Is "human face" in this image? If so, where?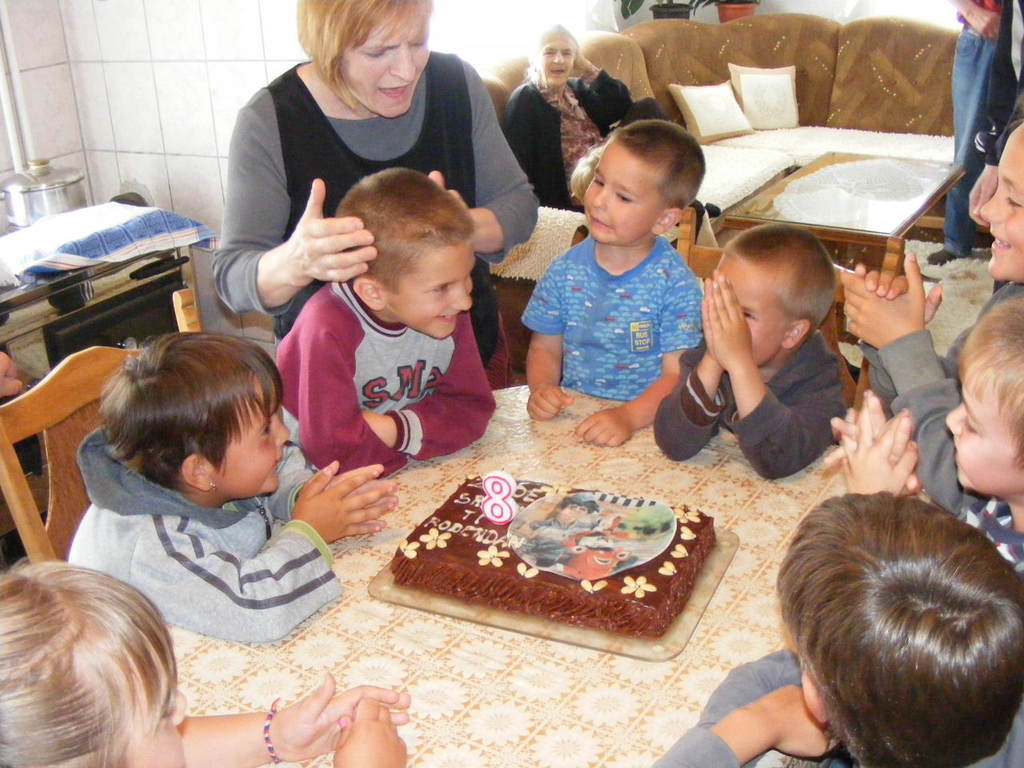
Yes, at {"x1": 583, "y1": 155, "x2": 663, "y2": 239}.
